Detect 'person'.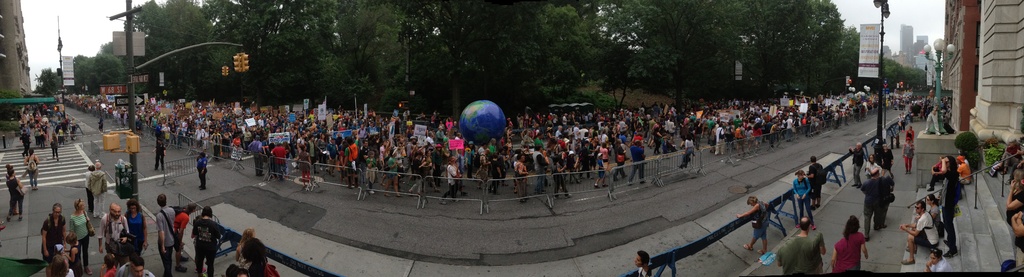
Detected at <box>209,128,223,162</box>.
